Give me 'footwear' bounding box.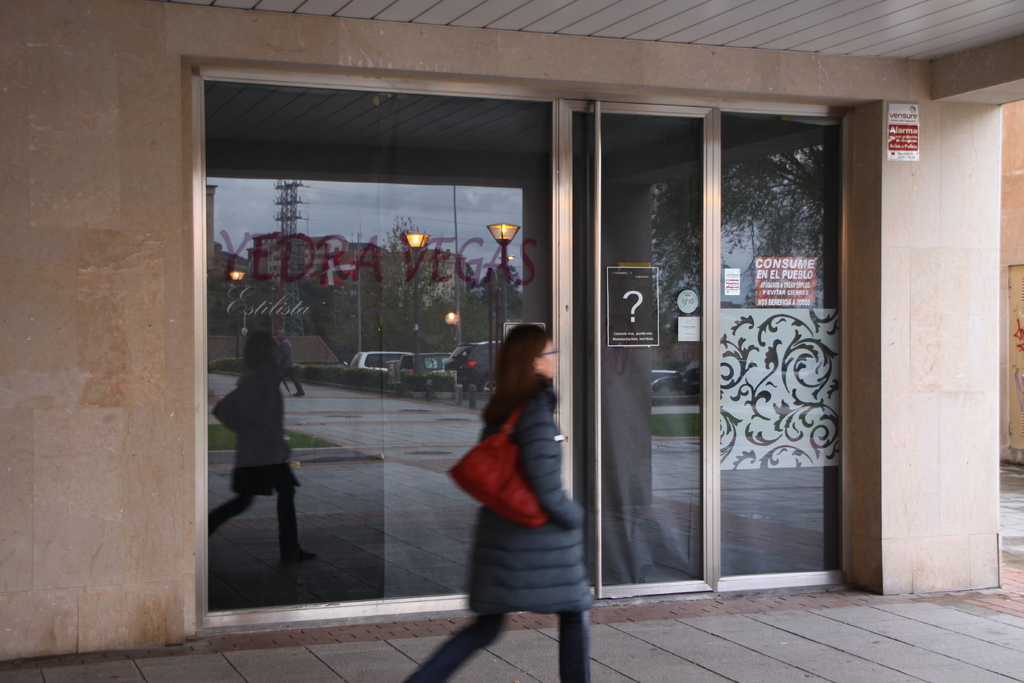
<box>286,547,312,563</box>.
